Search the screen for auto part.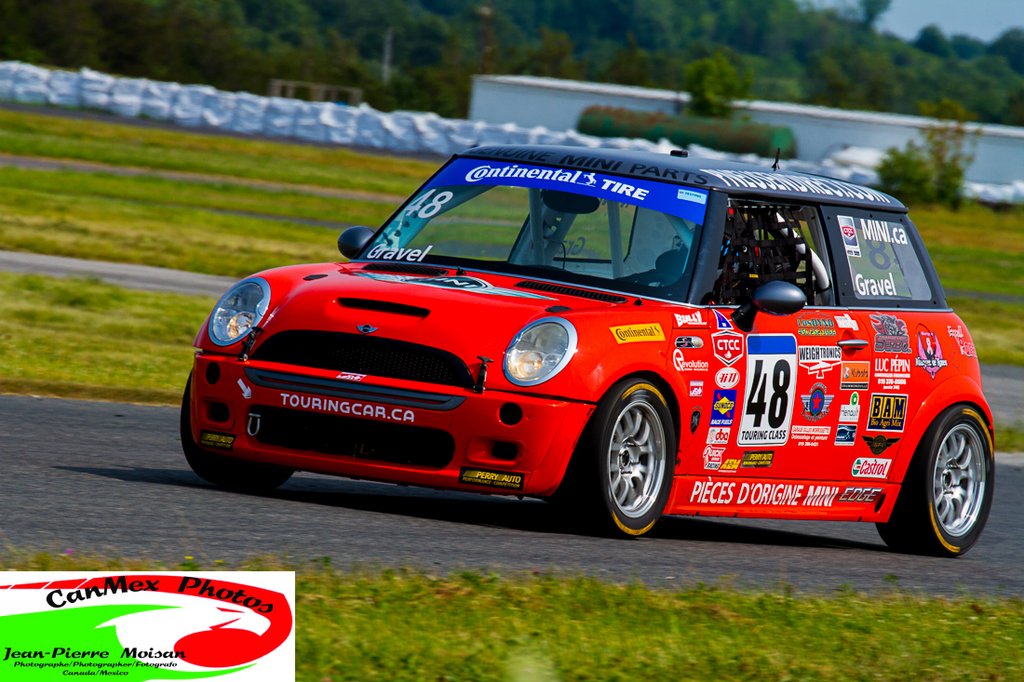
Found at box=[180, 361, 293, 501].
